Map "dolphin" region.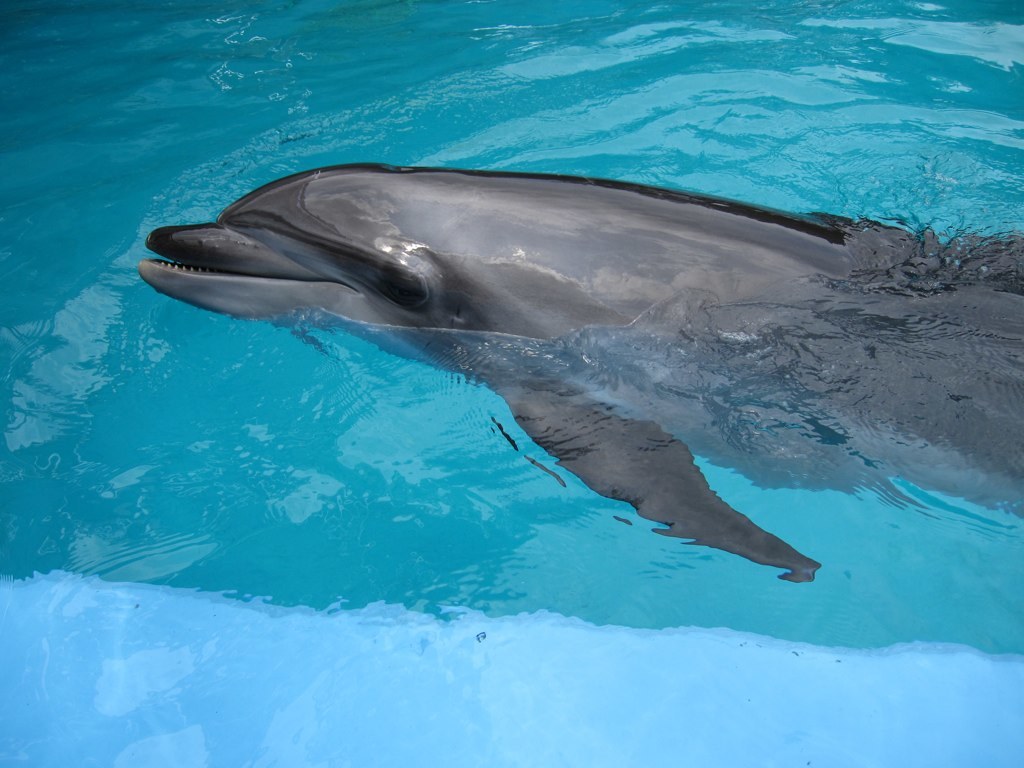
Mapped to rect(140, 161, 1023, 585).
